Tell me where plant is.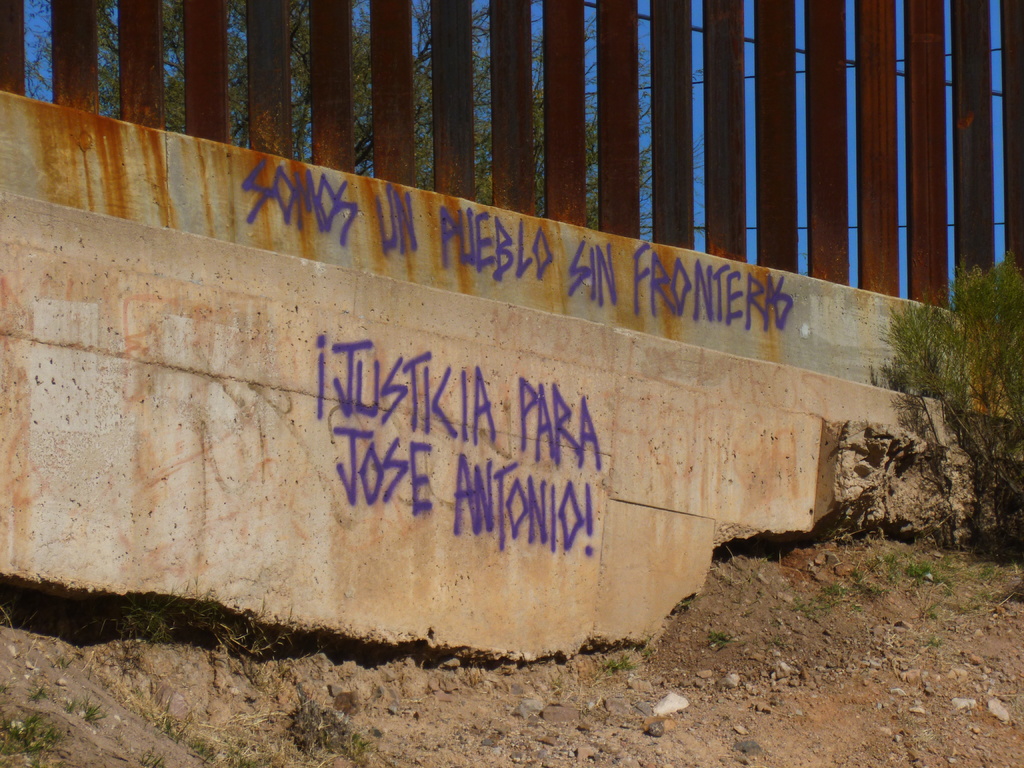
plant is at region(143, 695, 272, 767).
